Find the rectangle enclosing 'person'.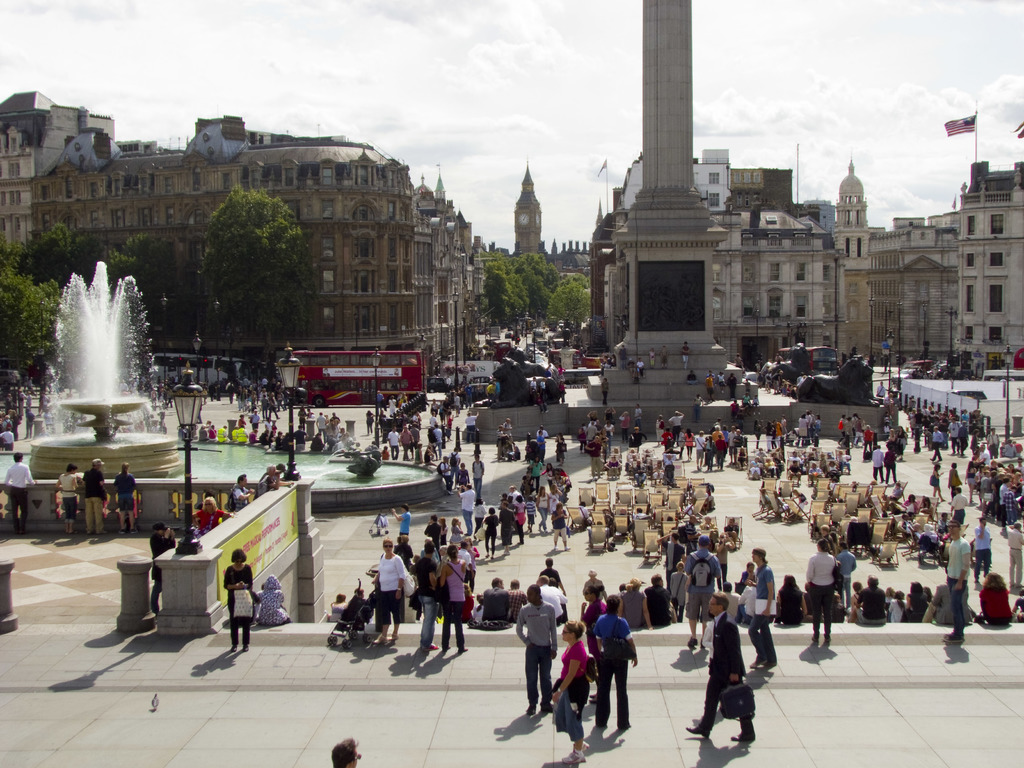
bbox=[703, 597, 767, 756].
